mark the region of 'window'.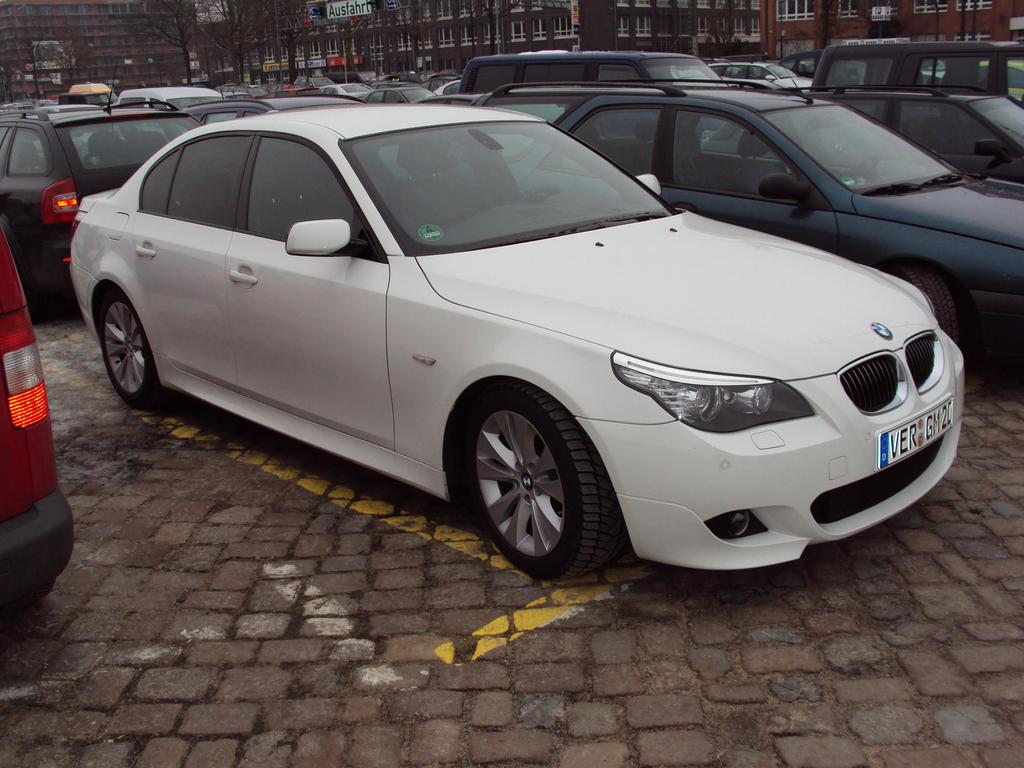
Region: bbox=(460, 22, 480, 45).
